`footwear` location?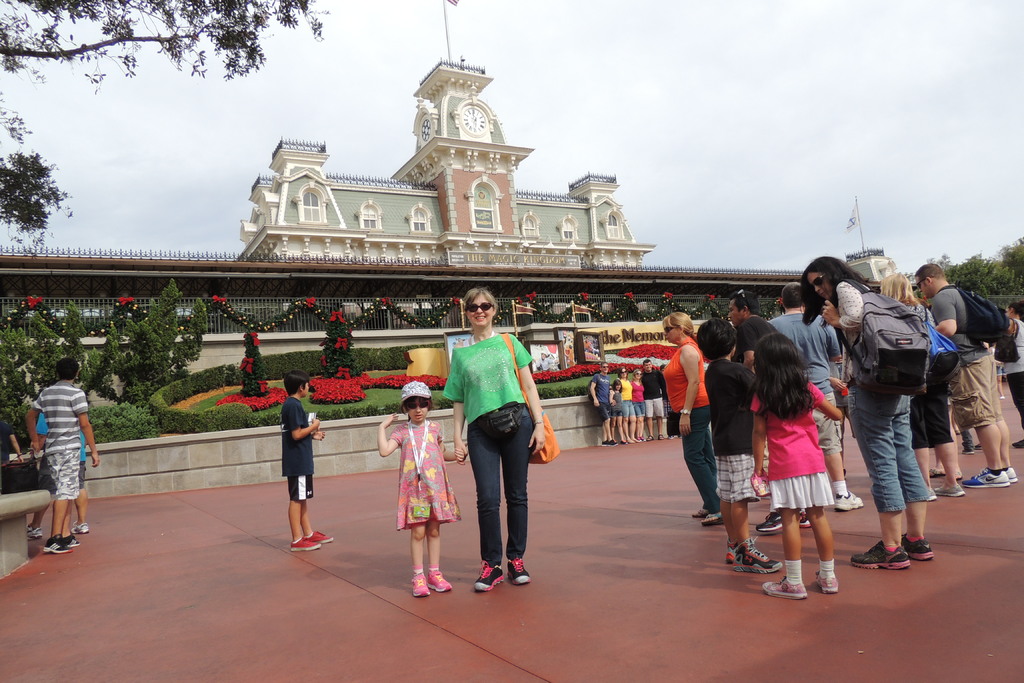
<box>25,523,41,538</box>
